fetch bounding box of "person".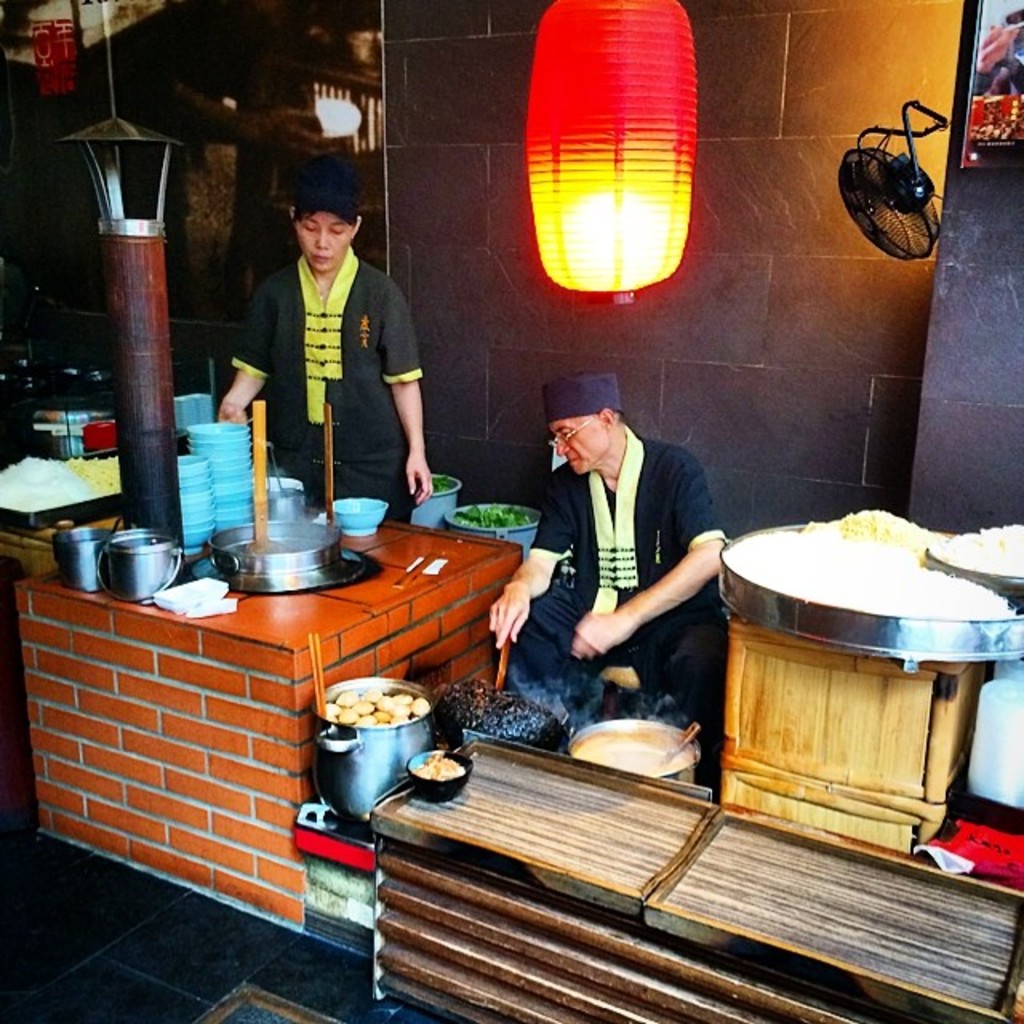
Bbox: <box>218,171,438,538</box>.
